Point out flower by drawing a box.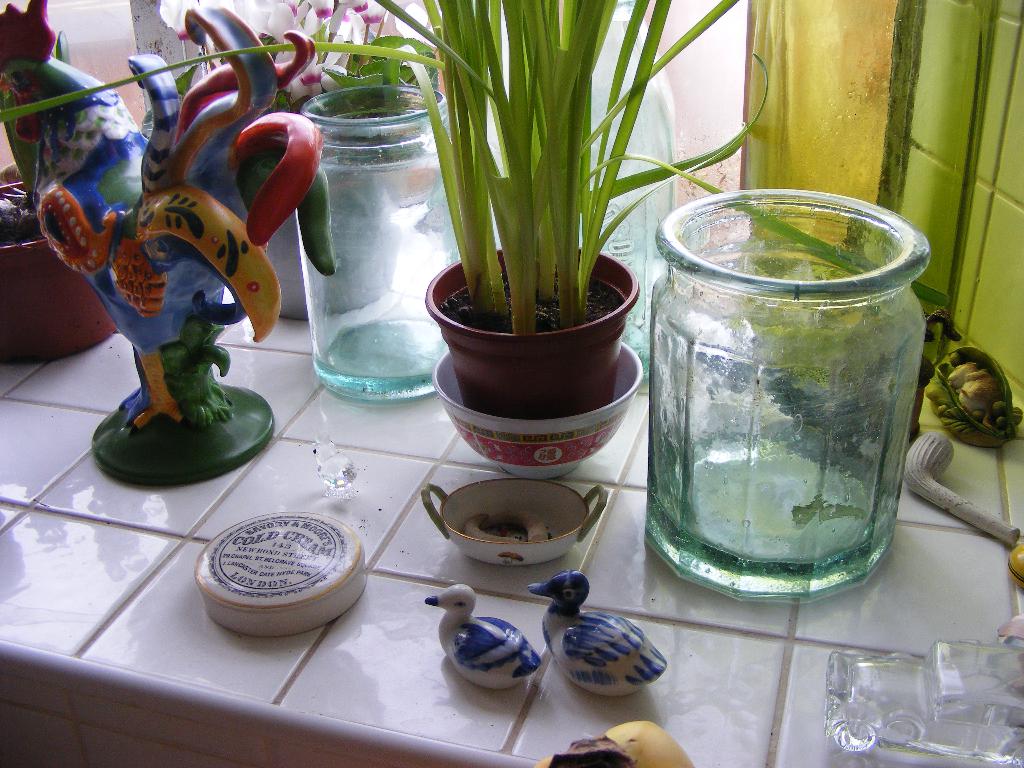
<box>260,0,339,31</box>.
